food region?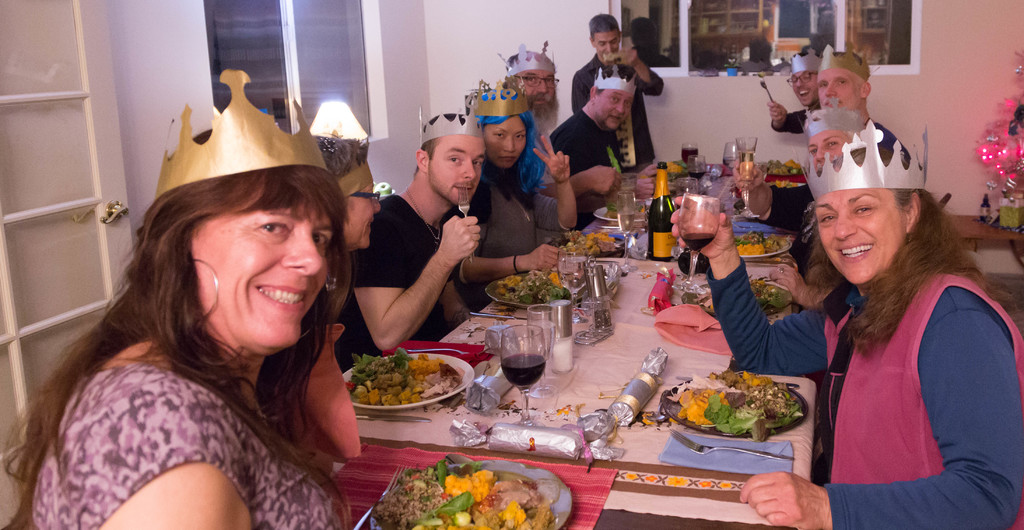
bbox(659, 158, 687, 176)
